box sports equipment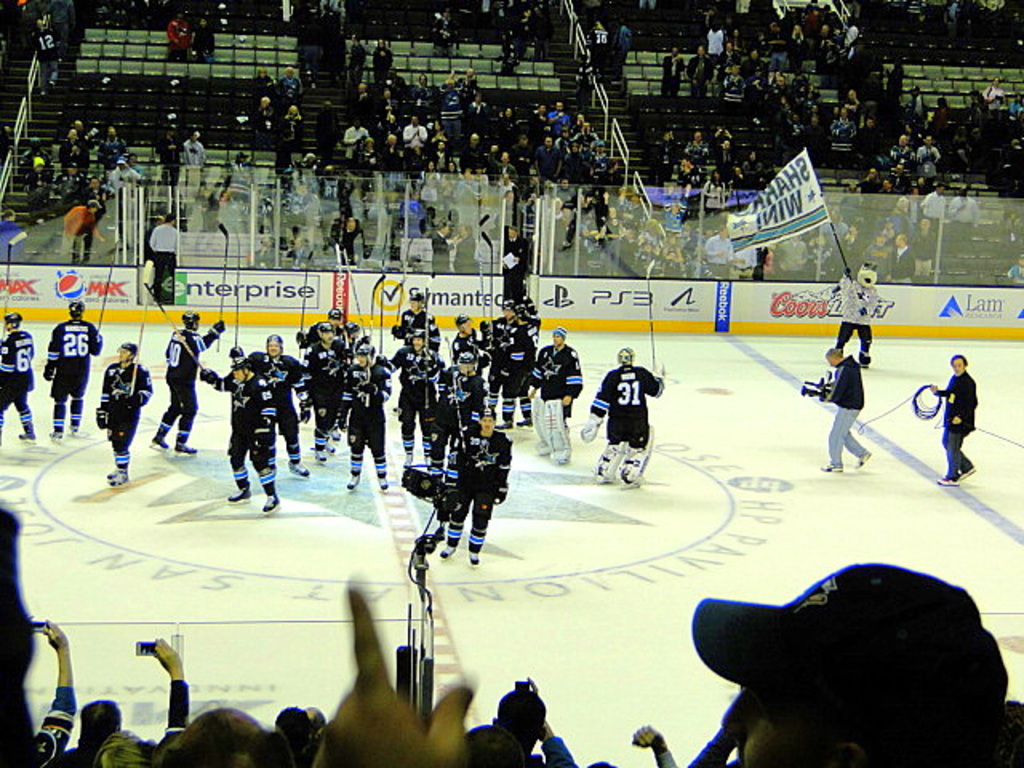
3 310 21 330
